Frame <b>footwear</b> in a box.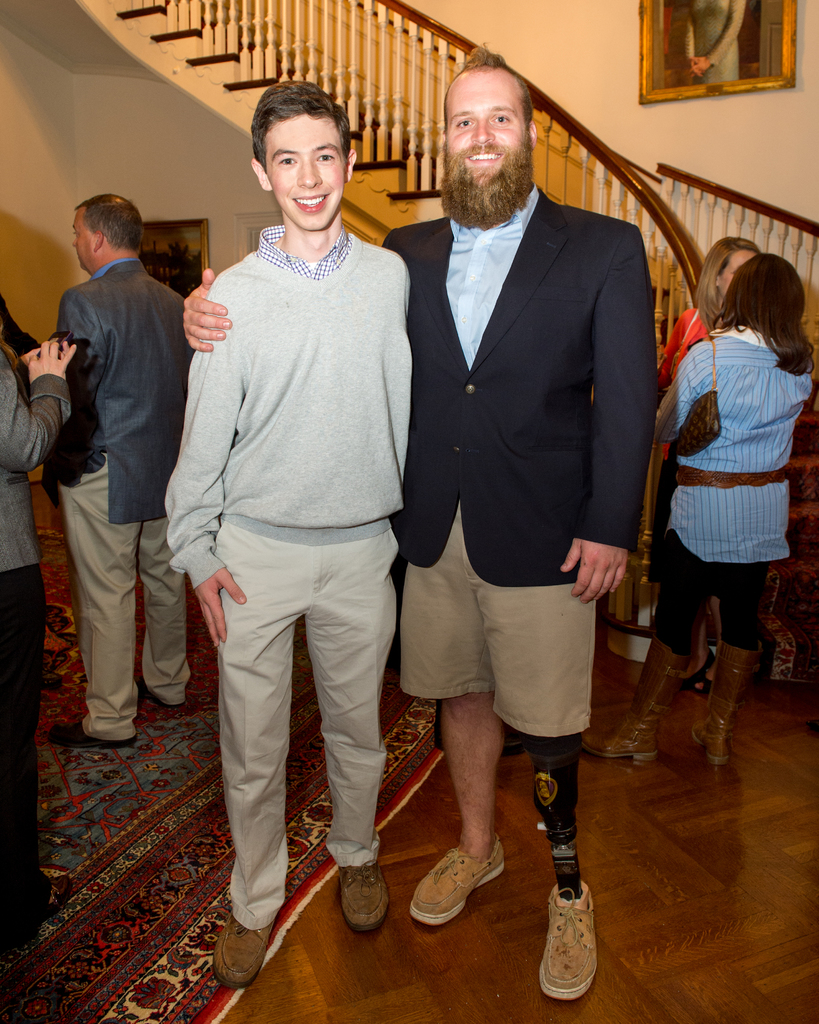
bbox=[685, 638, 764, 758].
